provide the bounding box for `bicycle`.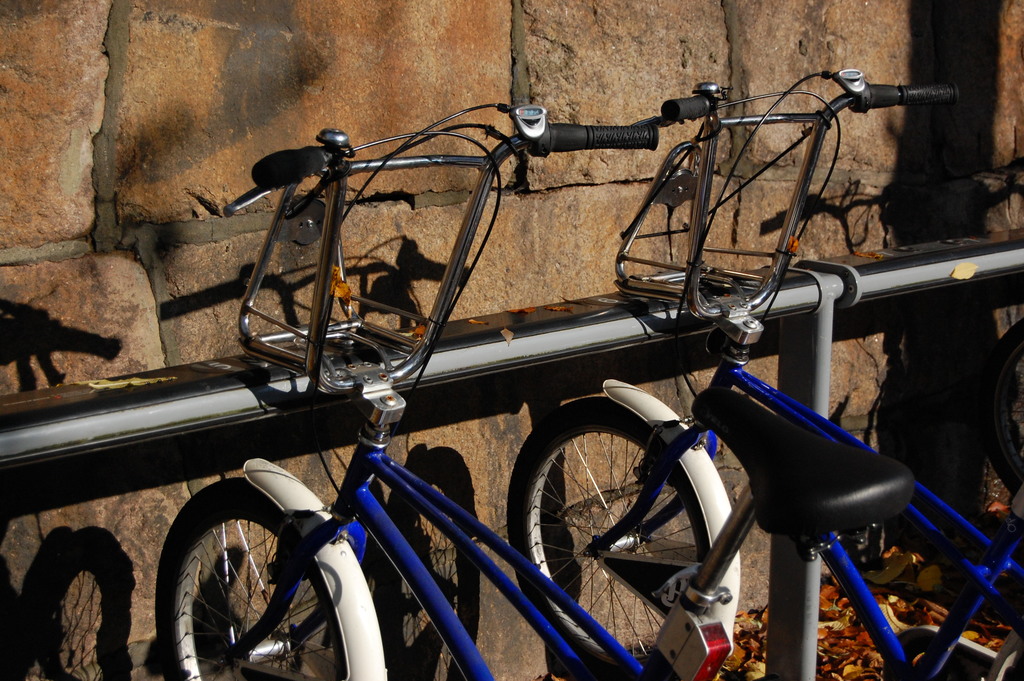
(left=509, top=67, right=1023, bottom=680).
